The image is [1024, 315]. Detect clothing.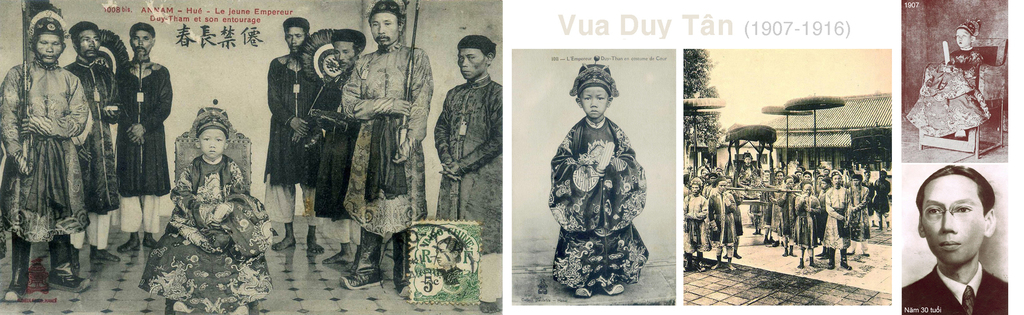
Detection: locate(544, 84, 657, 287).
